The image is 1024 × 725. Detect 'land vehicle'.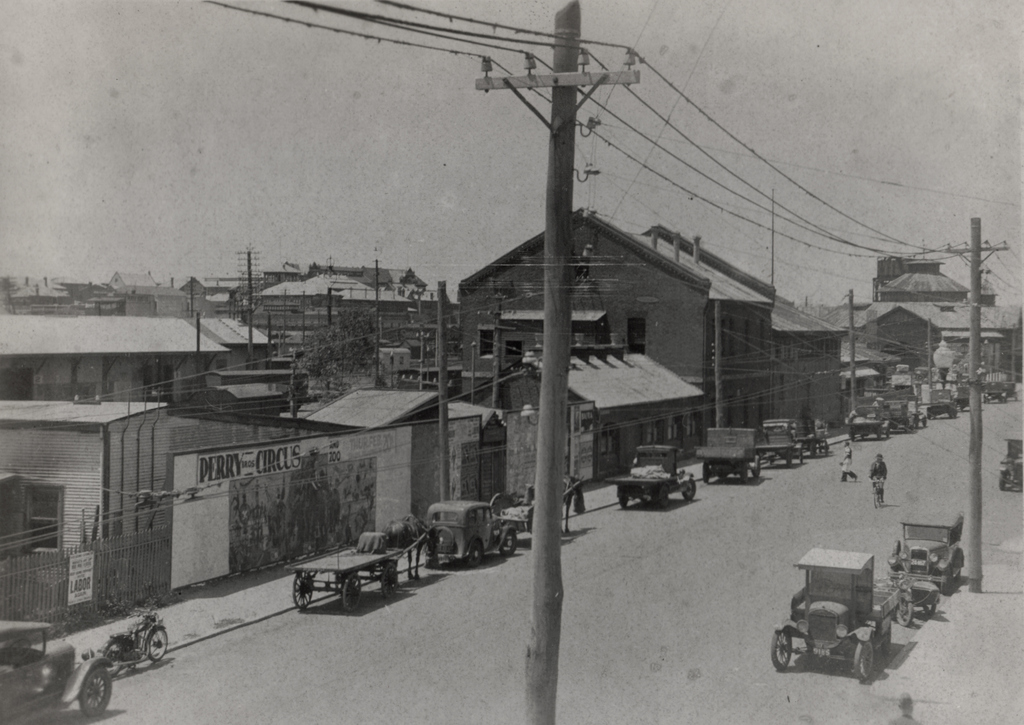
Detection: 287:533:422:614.
